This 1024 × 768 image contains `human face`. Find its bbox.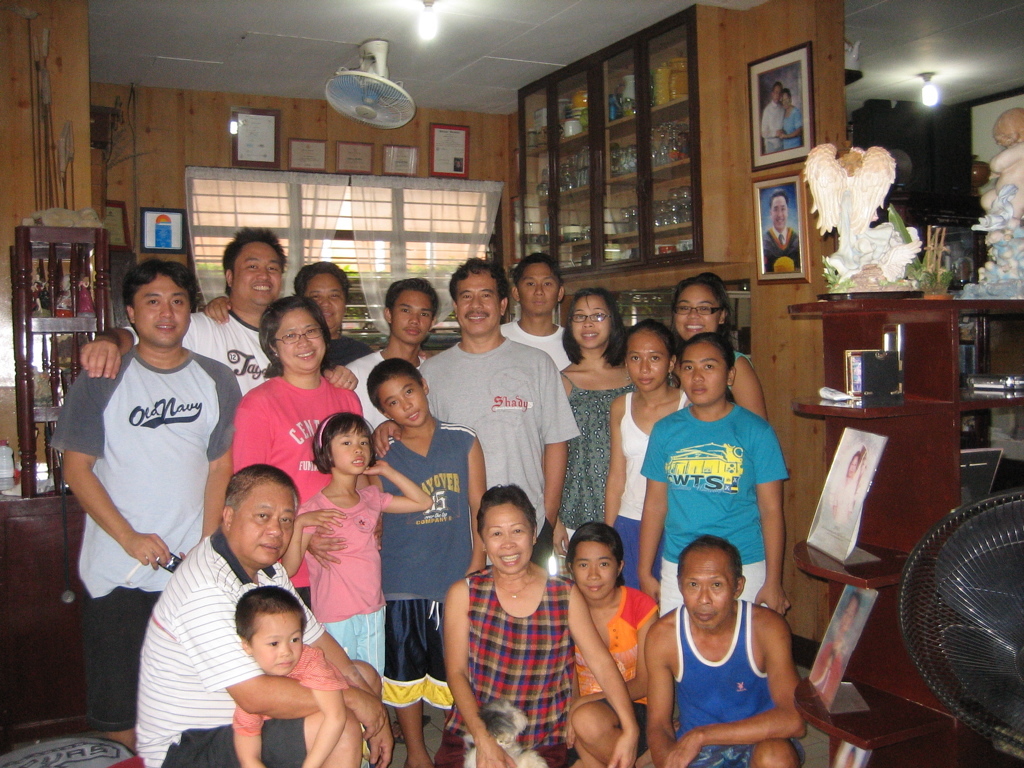
BBox(399, 287, 426, 344).
